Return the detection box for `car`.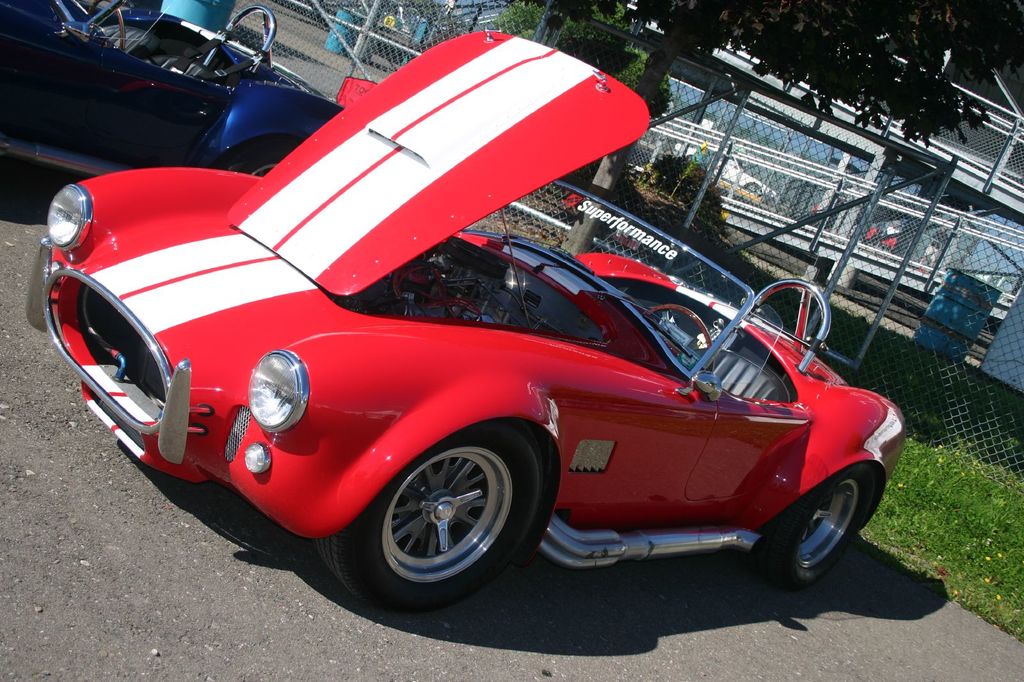
left=28, top=77, right=878, bottom=614.
